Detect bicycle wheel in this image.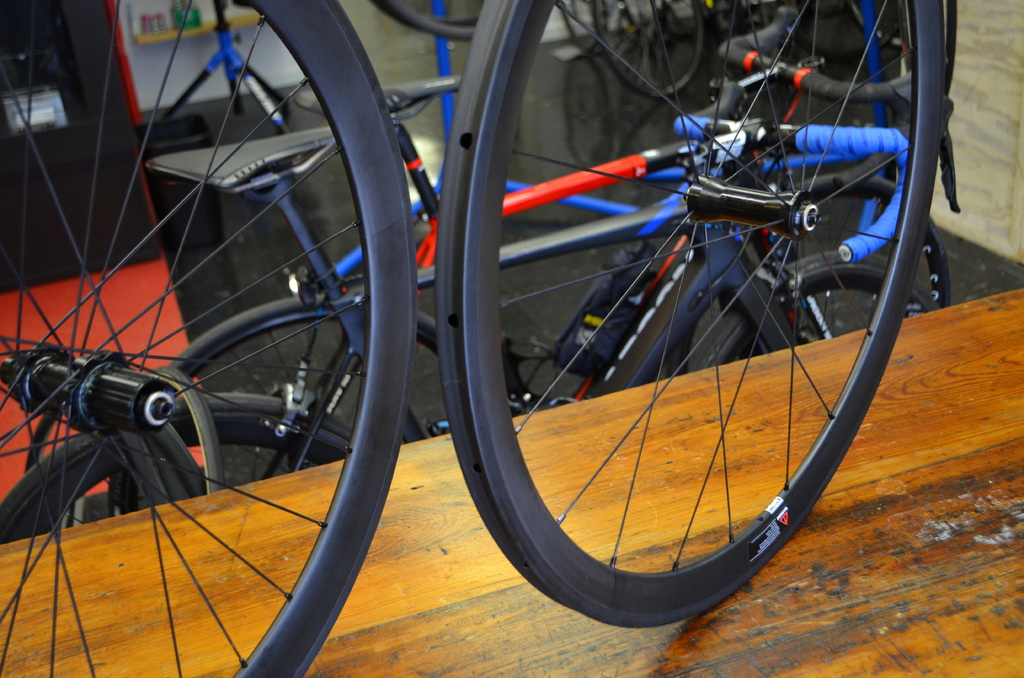
Detection: l=430, t=0, r=954, b=636.
